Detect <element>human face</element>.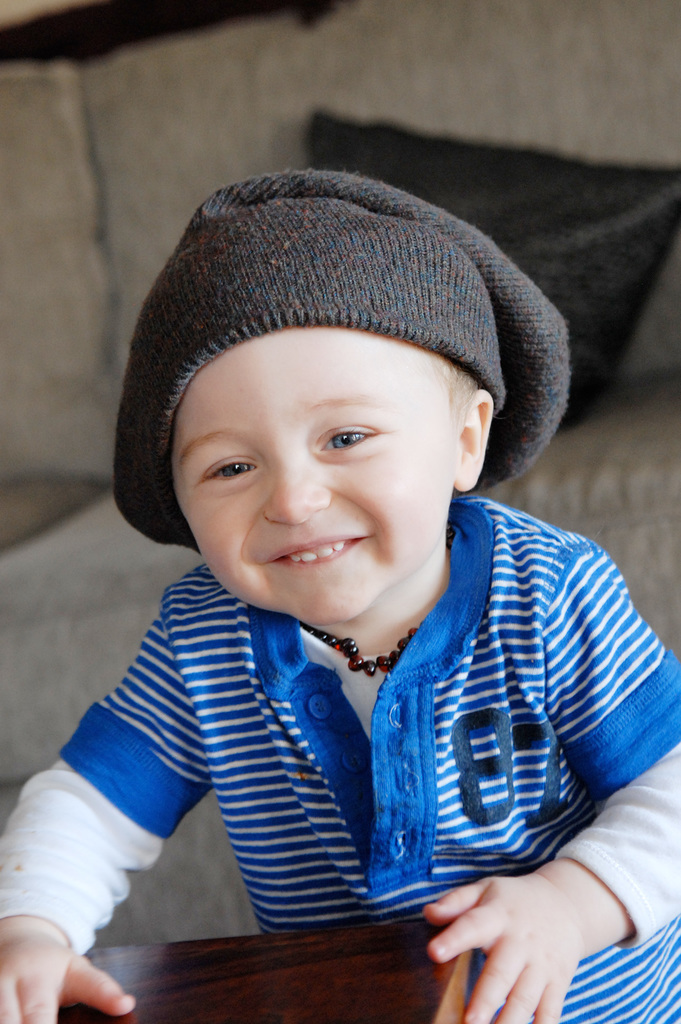
Detected at bbox=[180, 348, 451, 626].
